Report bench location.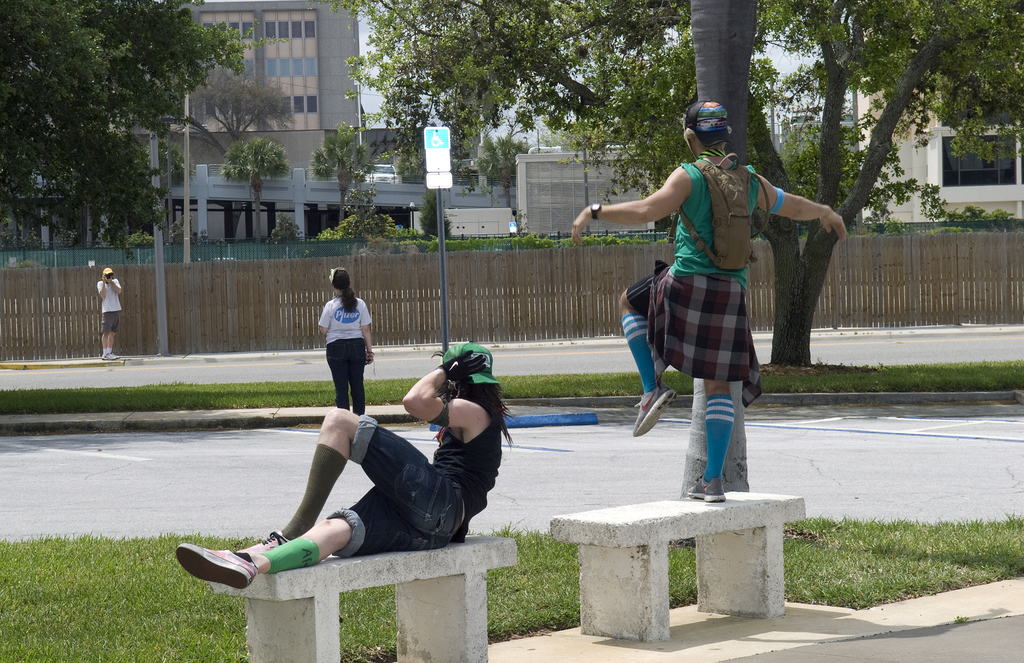
Report: 209/536/523/662.
